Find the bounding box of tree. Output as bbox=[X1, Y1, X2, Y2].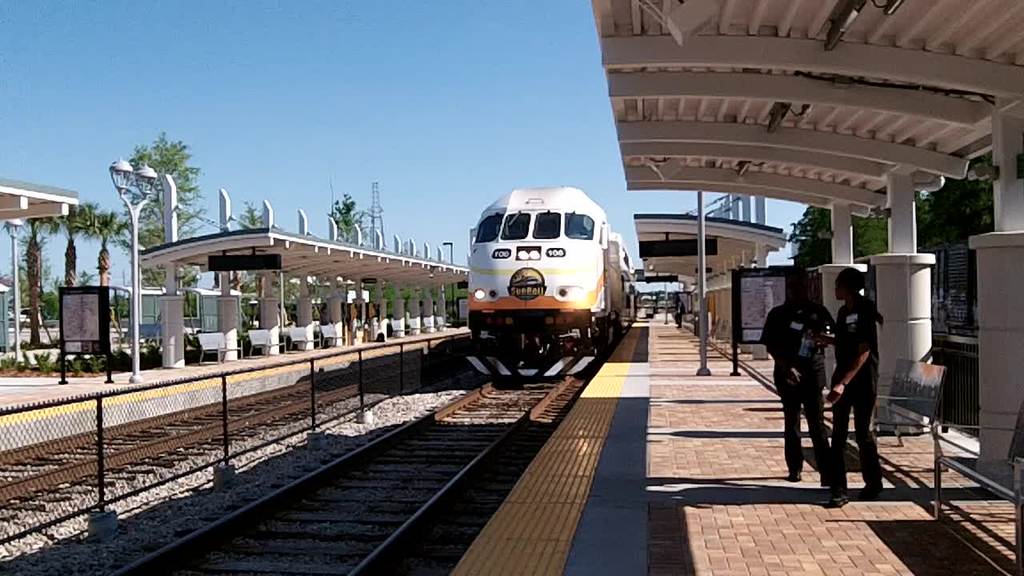
bbox=[86, 210, 156, 290].
